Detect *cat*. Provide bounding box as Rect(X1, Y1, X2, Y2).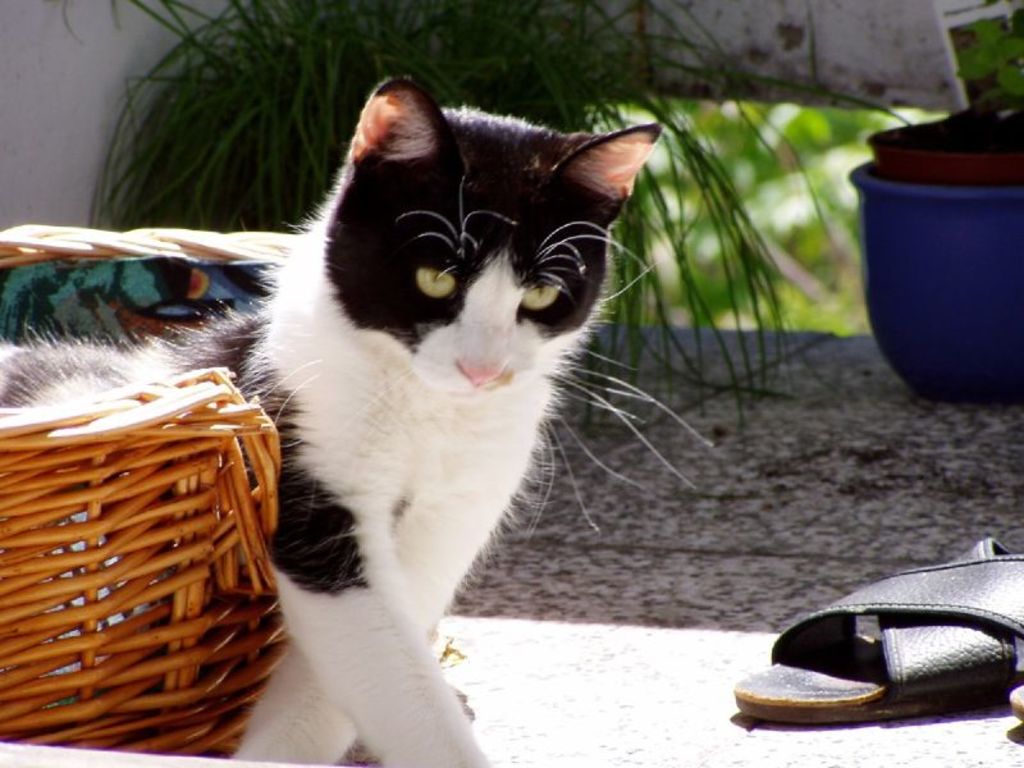
Rect(0, 72, 712, 767).
